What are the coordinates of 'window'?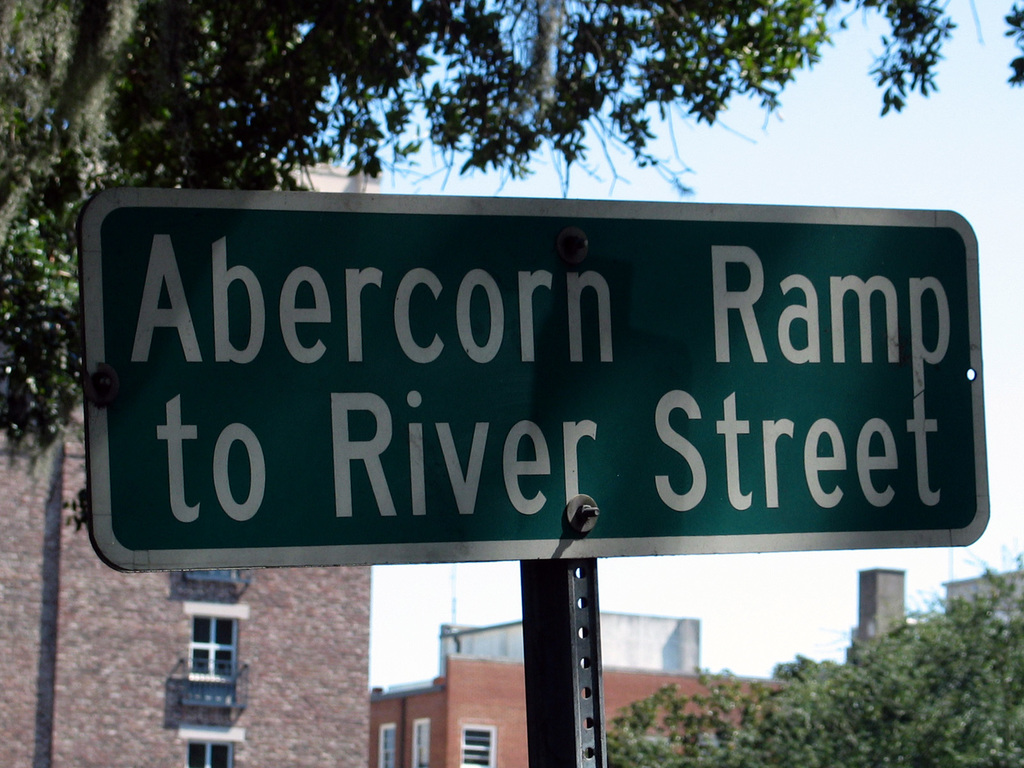
184/740/232/767.
